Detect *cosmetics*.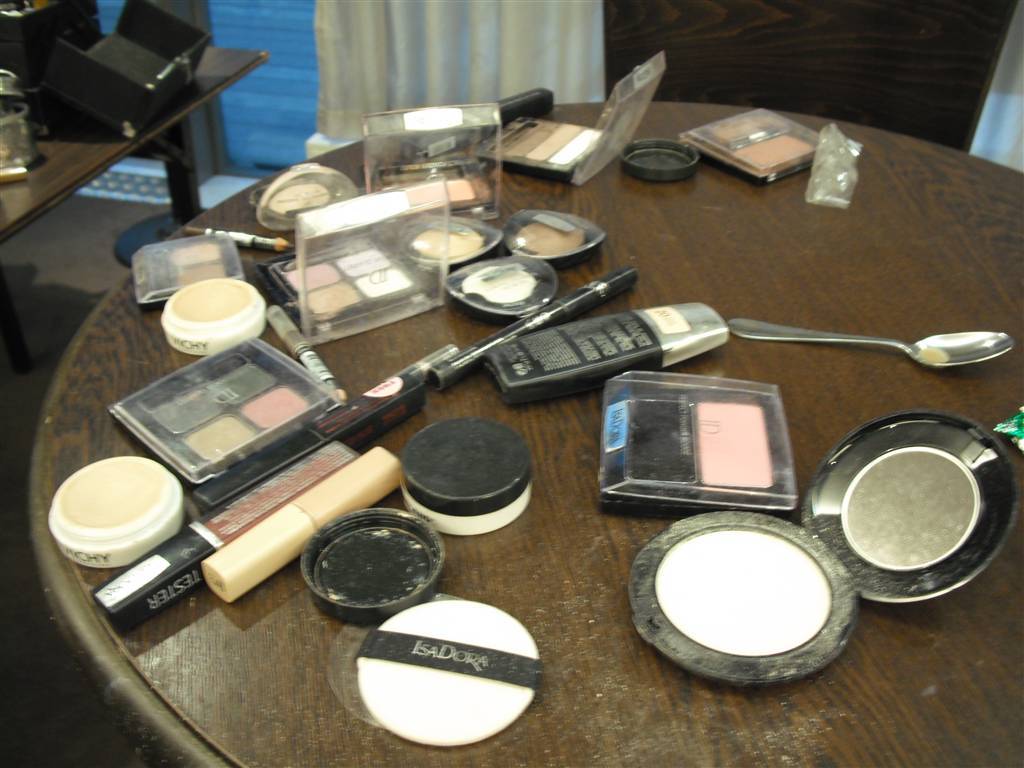
Detected at {"x1": 328, "y1": 596, "x2": 543, "y2": 750}.
